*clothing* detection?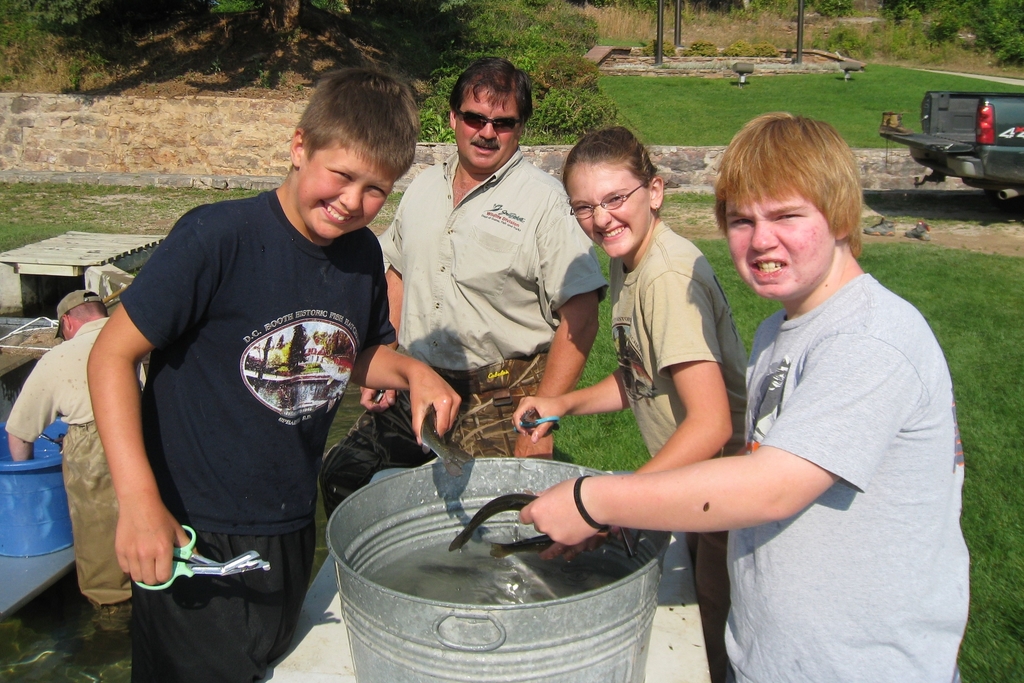
Rect(5, 317, 150, 605)
